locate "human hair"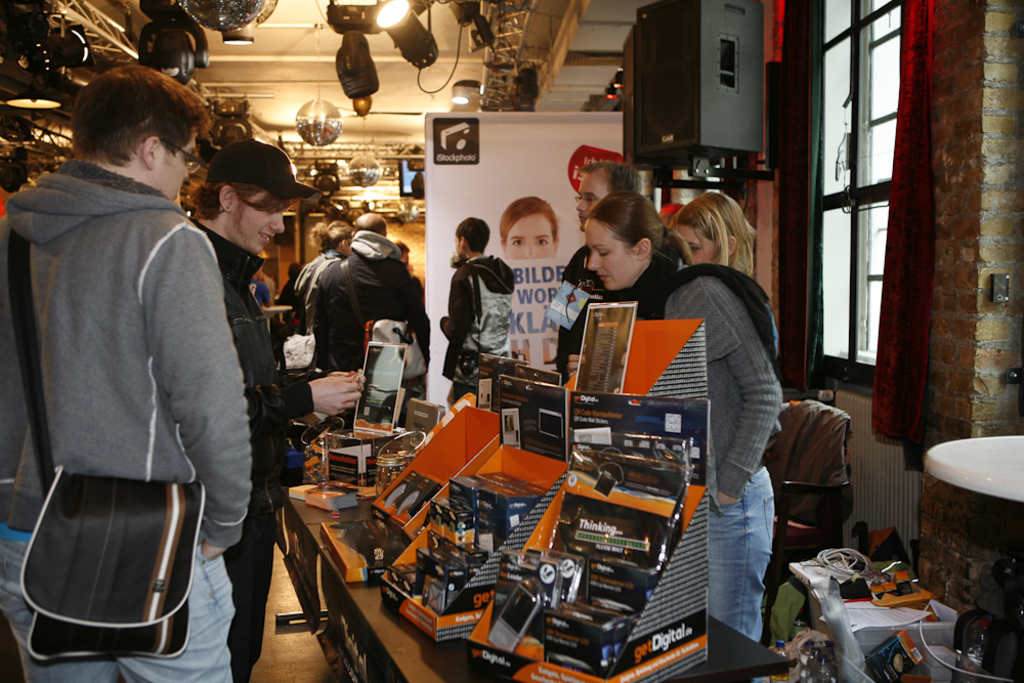
box(591, 193, 697, 264)
